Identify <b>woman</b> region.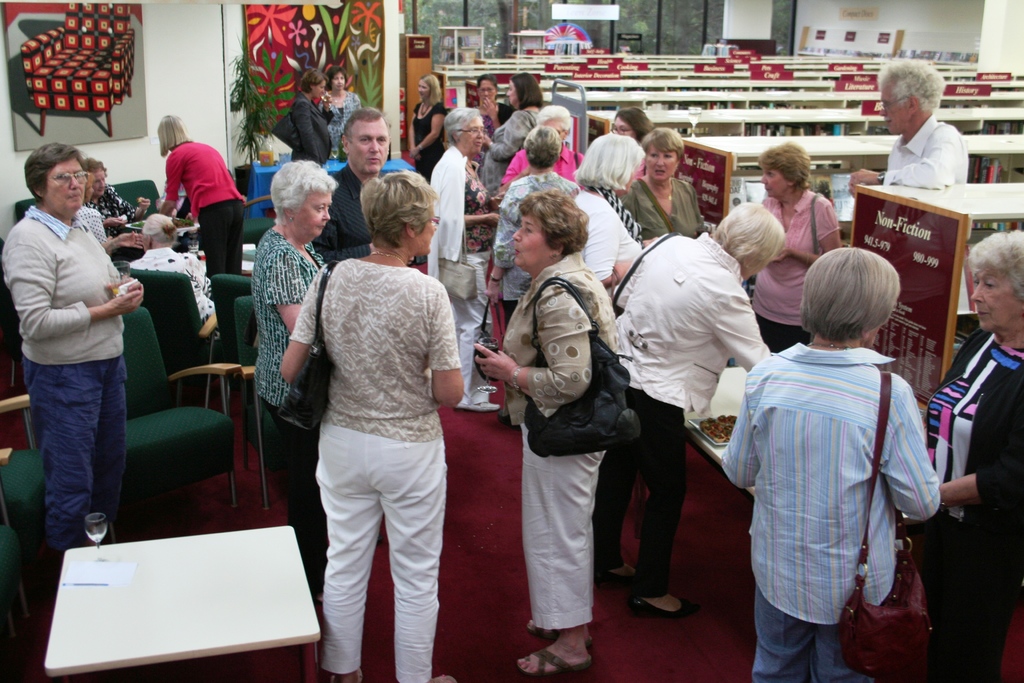
Region: detection(253, 160, 339, 588).
